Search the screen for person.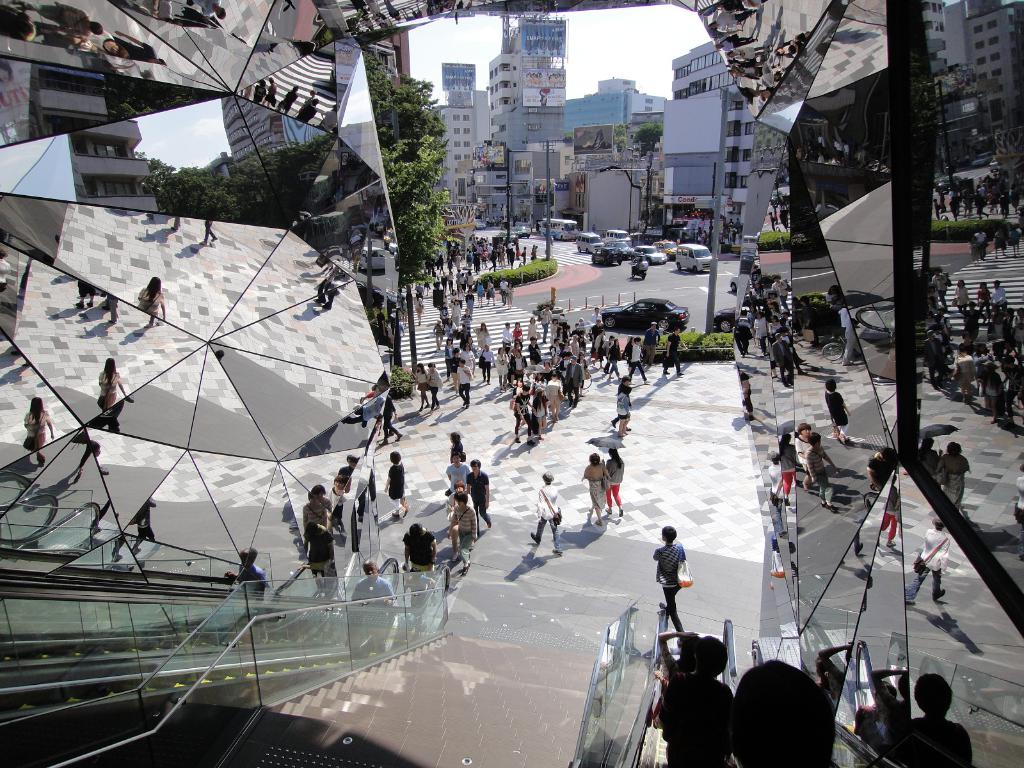
Found at <bbox>397, 520, 447, 573</bbox>.
